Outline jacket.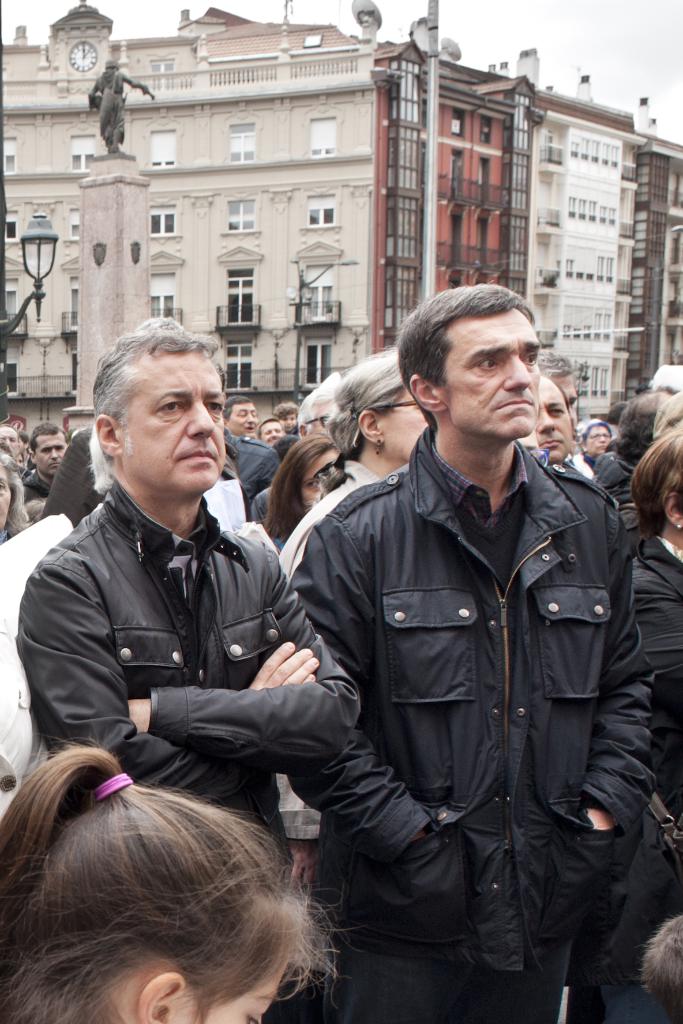
Outline: bbox=(625, 527, 682, 868).
